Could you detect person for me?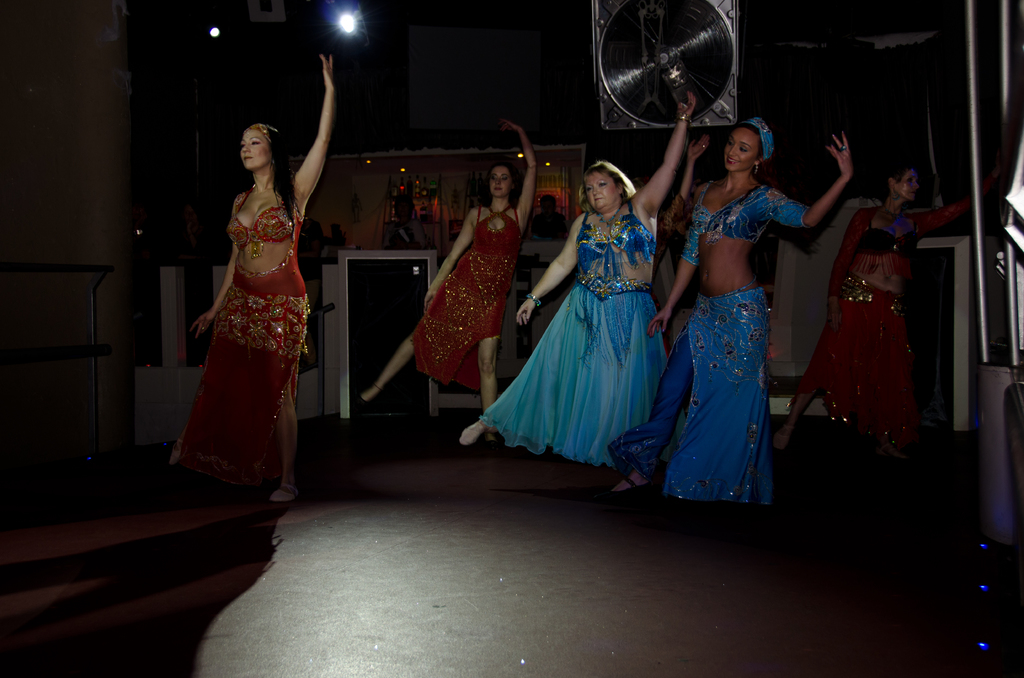
Detection result: [380,197,426,252].
